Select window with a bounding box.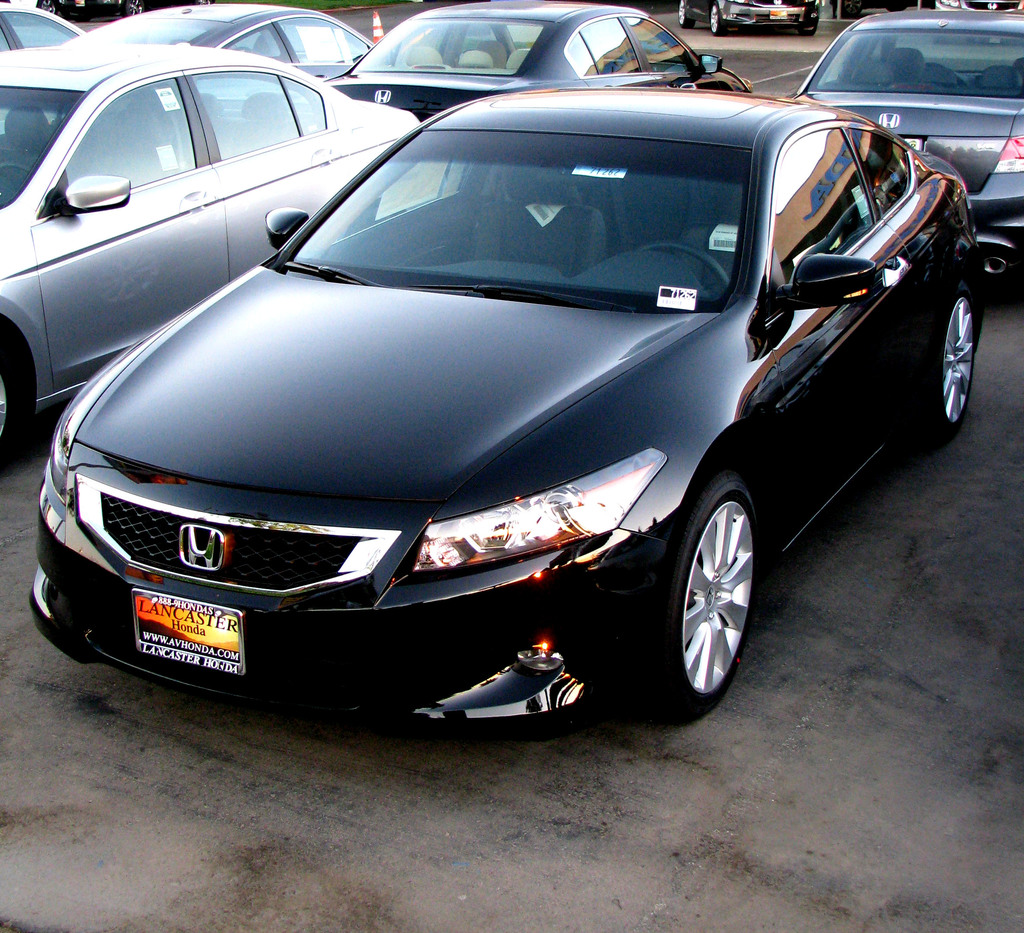
left=227, top=22, right=294, bottom=63.
